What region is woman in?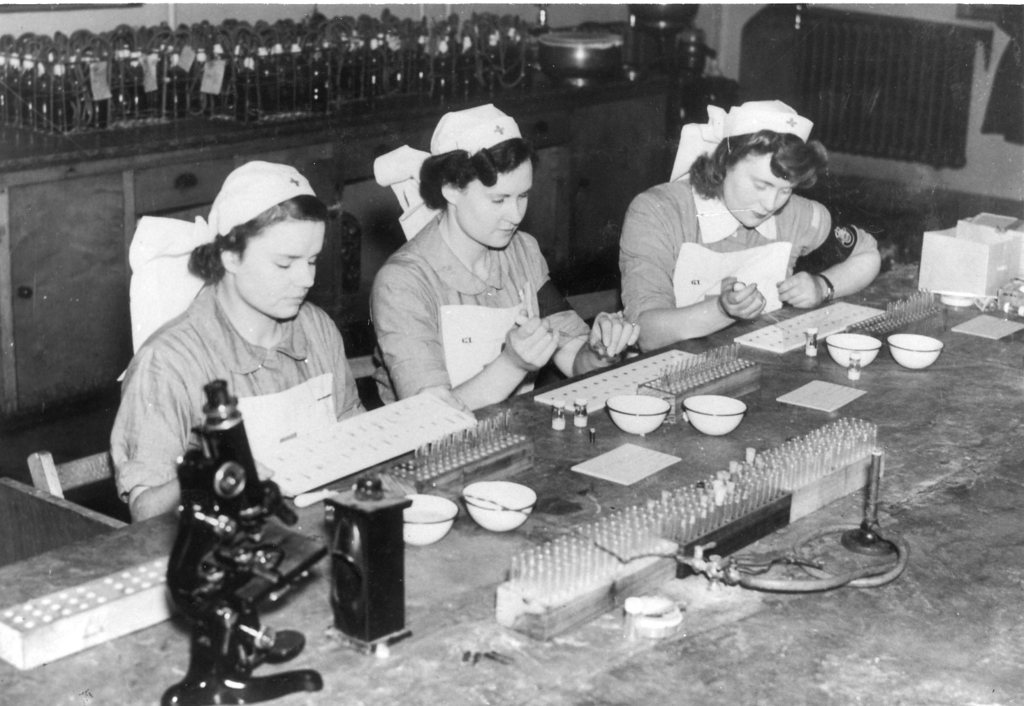
<box>360,103,638,416</box>.
